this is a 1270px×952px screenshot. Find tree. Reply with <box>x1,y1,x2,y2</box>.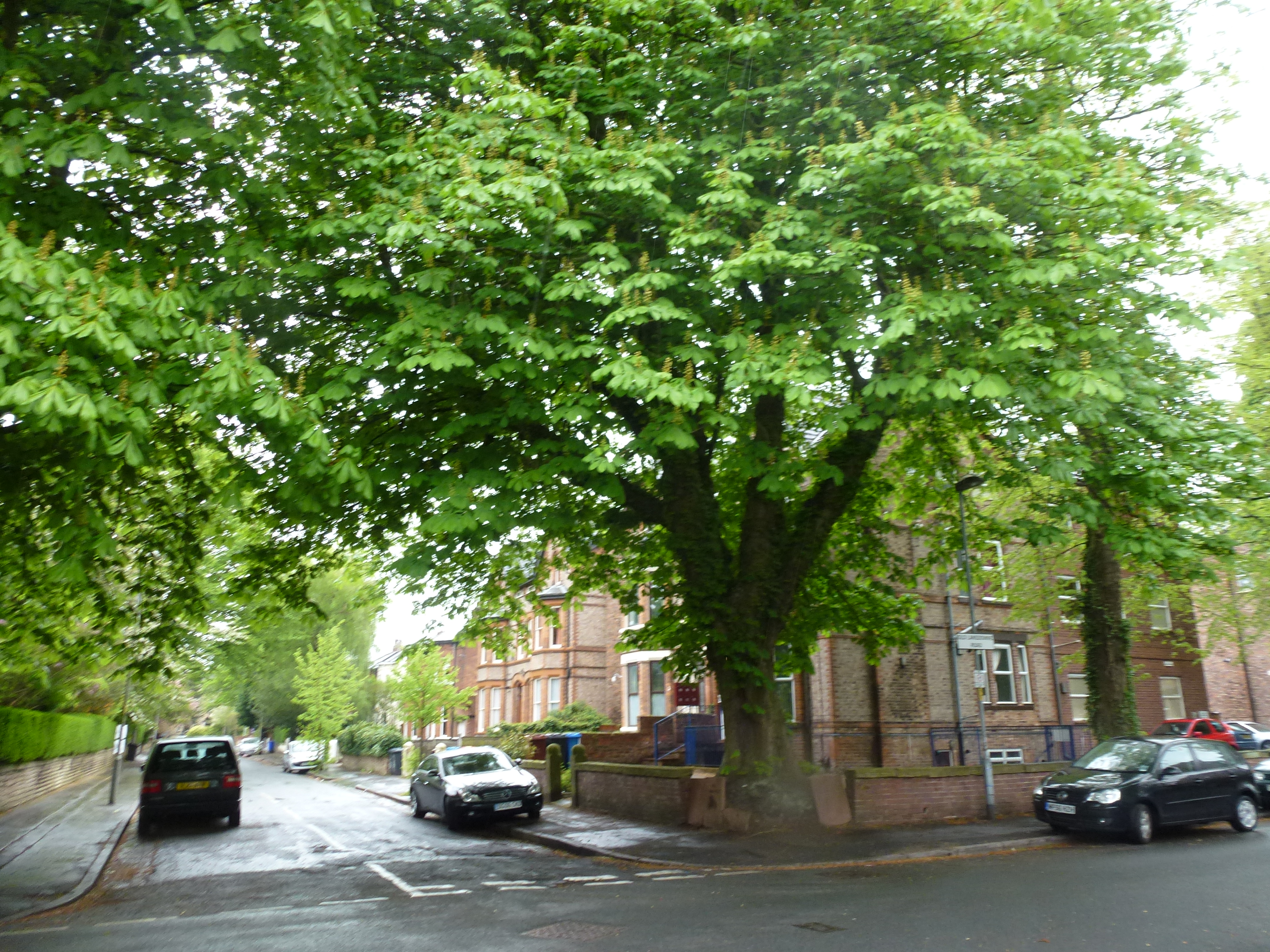
<box>64,157,108,222</box>.
